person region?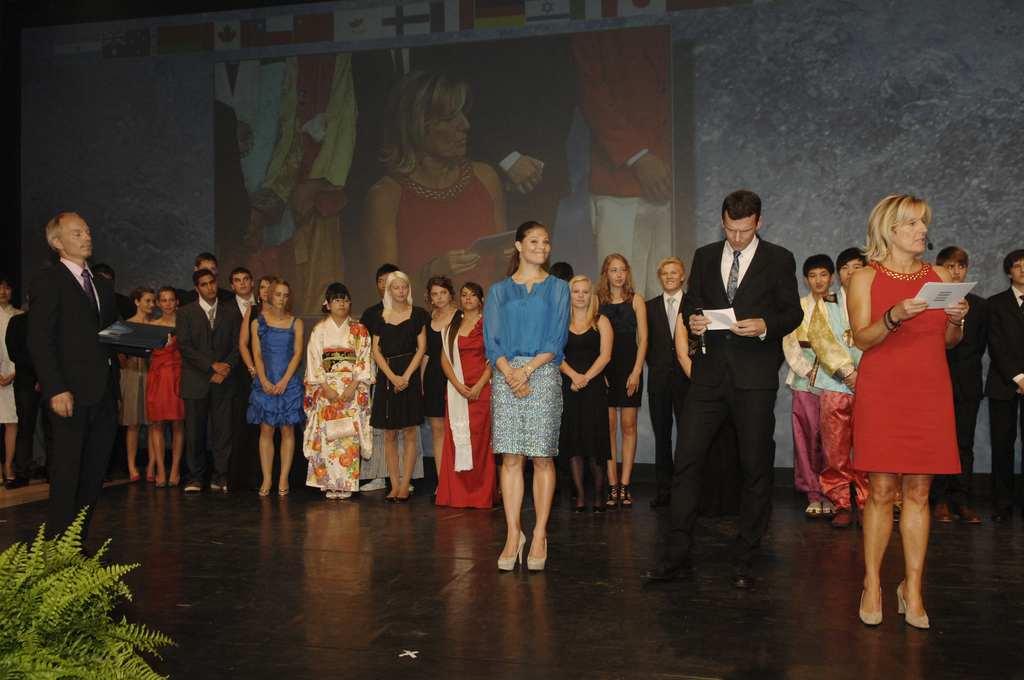
BBox(934, 245, 986, 526)
